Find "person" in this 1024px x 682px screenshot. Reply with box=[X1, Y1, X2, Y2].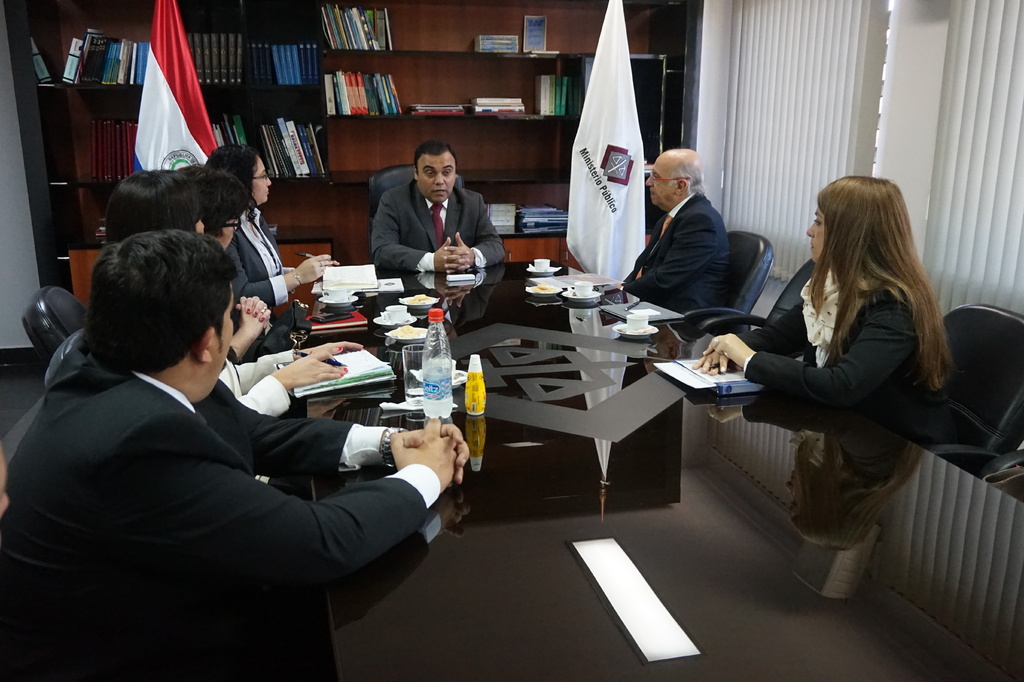
box=[0, 231, 468, 681].
